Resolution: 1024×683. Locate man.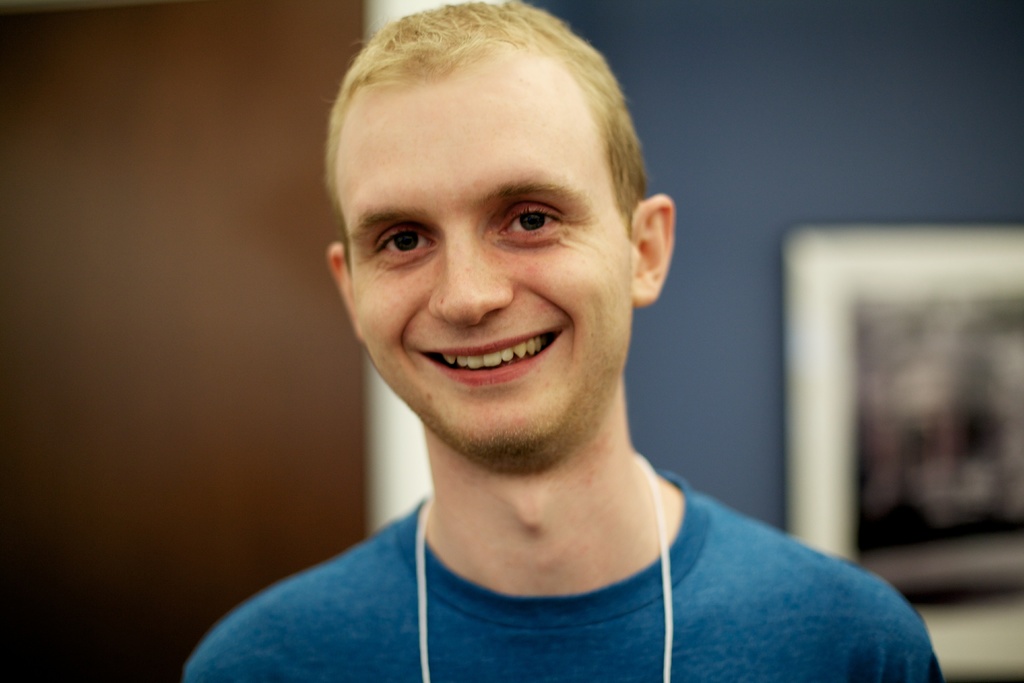
pyautogui.locateOnScreen(186, 26, 898, 676).
